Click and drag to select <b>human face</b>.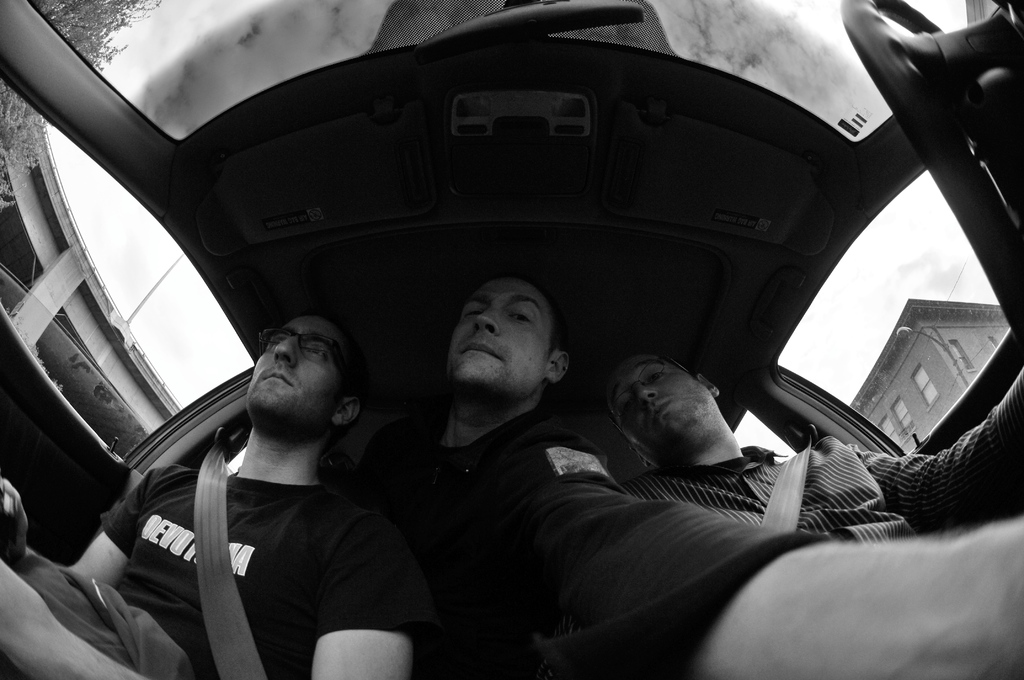
Selection: {"left": 612, "top": 350, "right": 719, "bottom": 452}.
